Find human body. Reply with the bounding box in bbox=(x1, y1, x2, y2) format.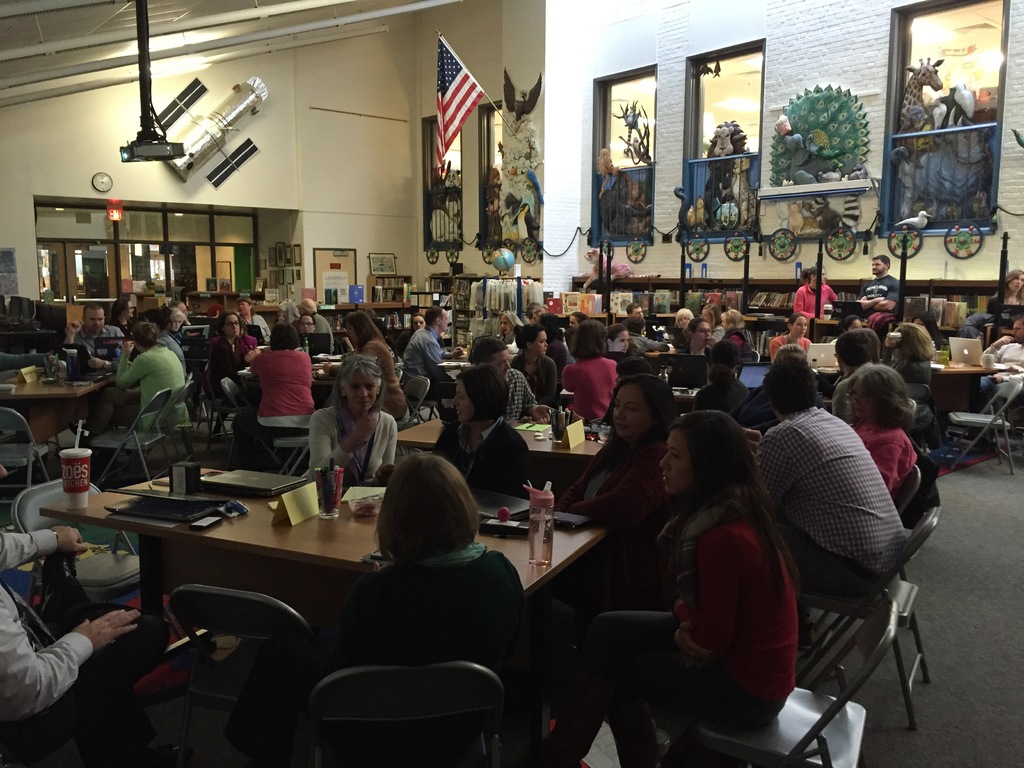
bbox=(436, 414, 540, 505).
